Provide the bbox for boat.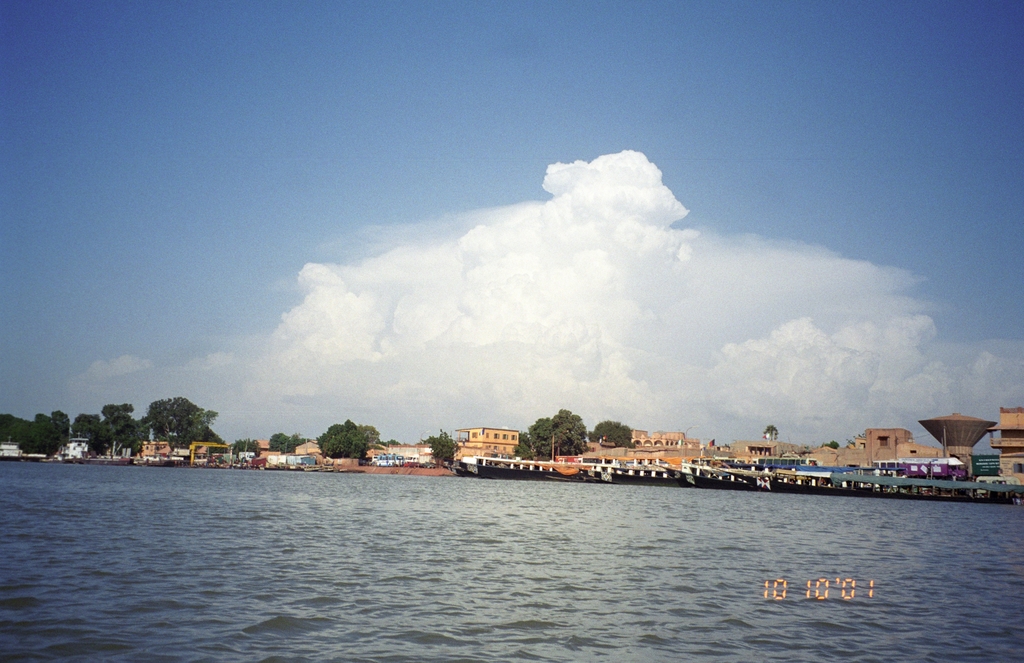
<region>458, 452, 556, 483</region>.
